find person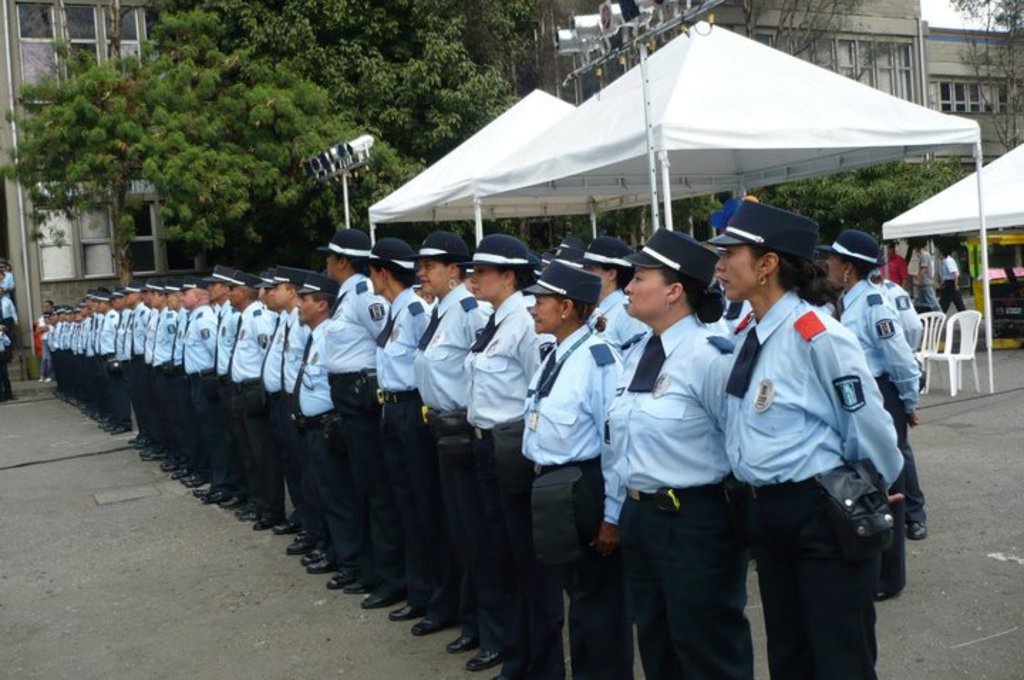
detection(0, 322, 13, 401)
